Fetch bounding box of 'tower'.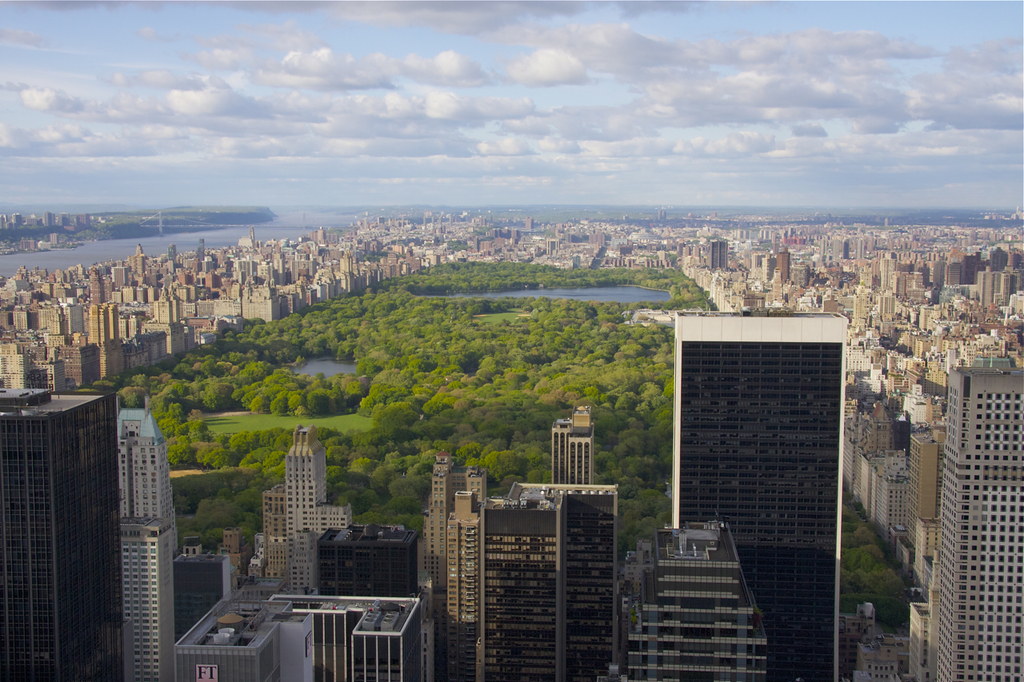
Bbox: (left=35, top=292, right=68, bottom=352).
